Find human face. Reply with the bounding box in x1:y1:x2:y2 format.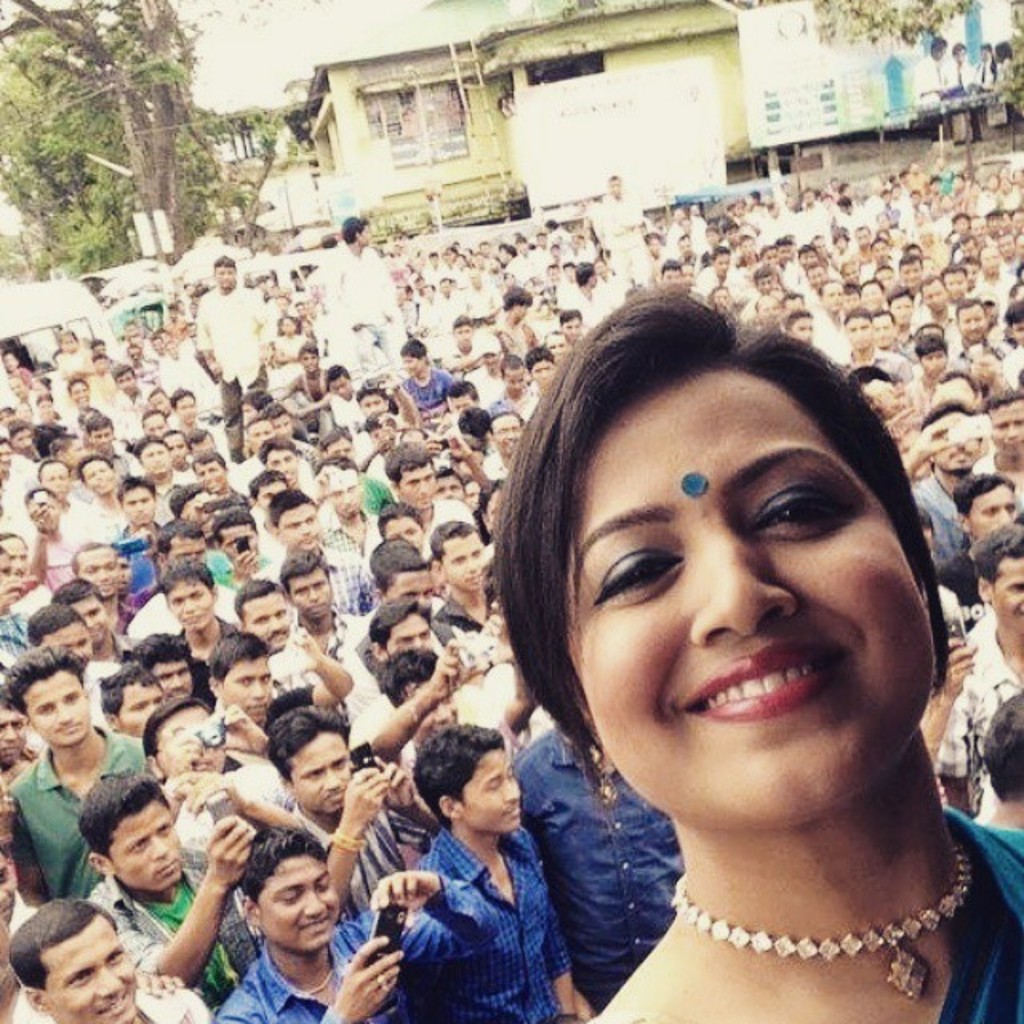
386:610:435:651.
